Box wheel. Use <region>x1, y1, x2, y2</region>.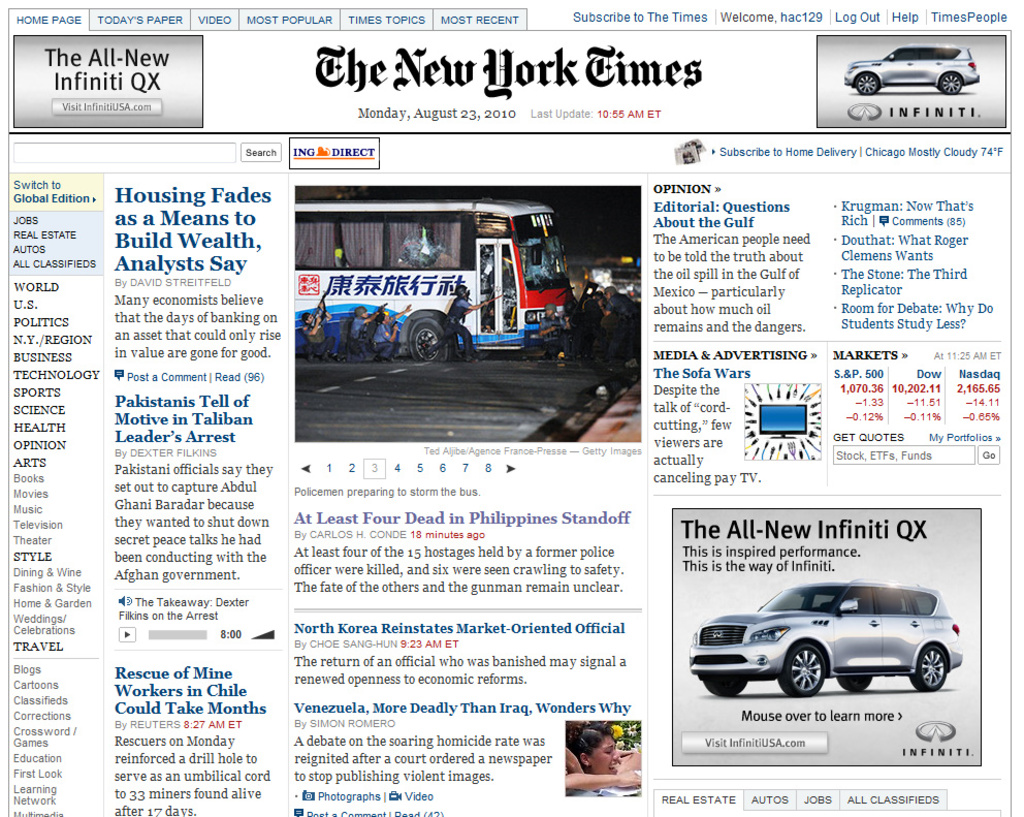
<region>853, 76, 881, 95</region>.
